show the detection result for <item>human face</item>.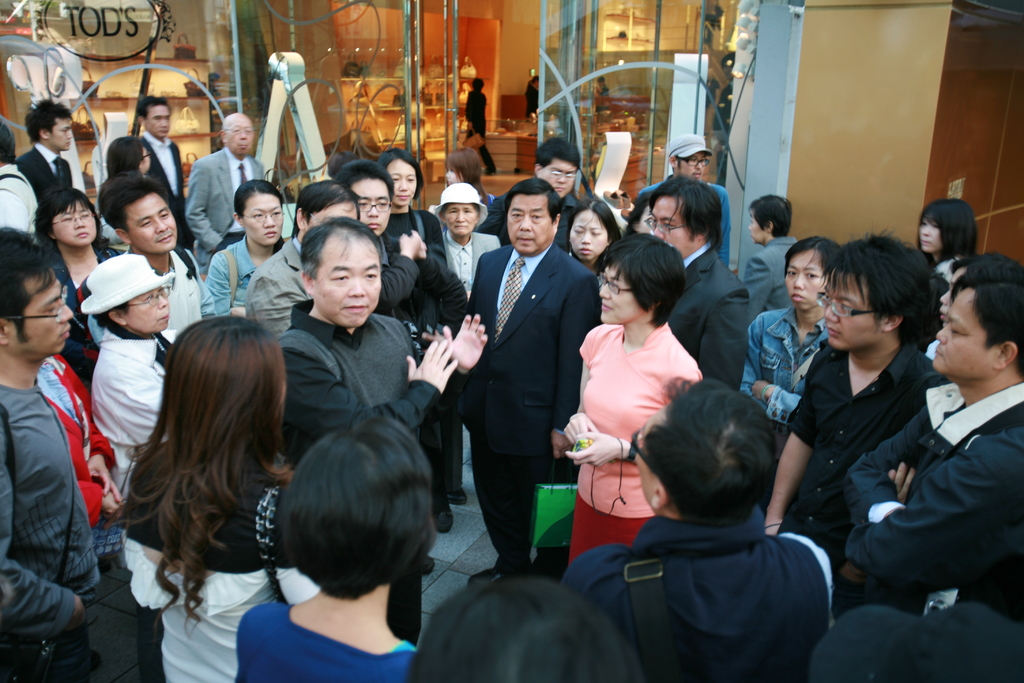
left=940, top=270, right=964, bottom=318.
